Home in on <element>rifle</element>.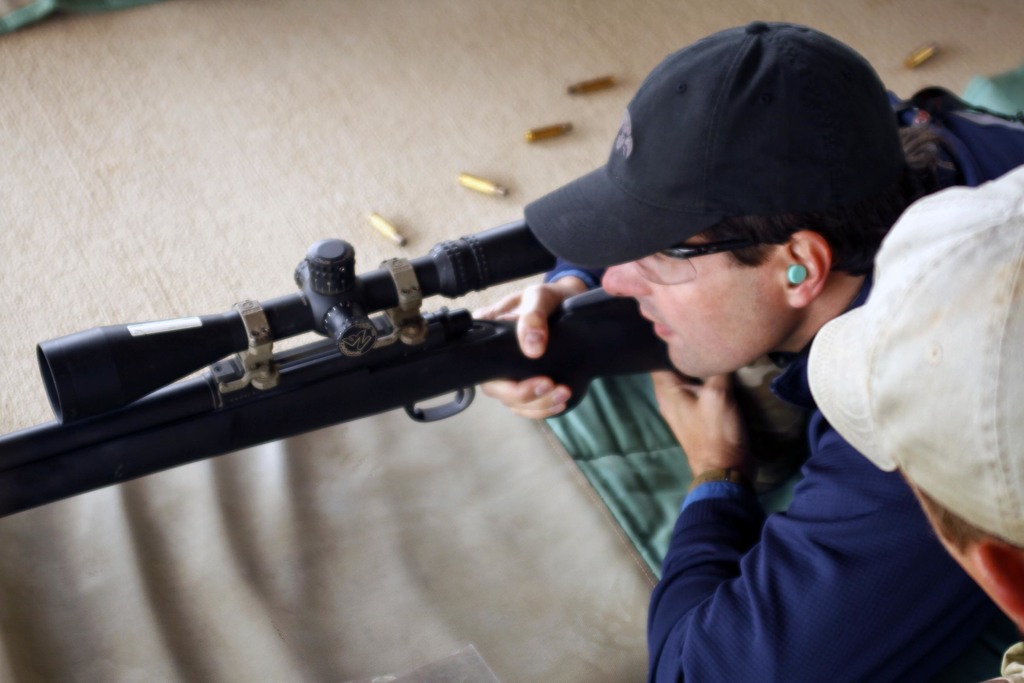
Homed in at 0 217 674 522.
